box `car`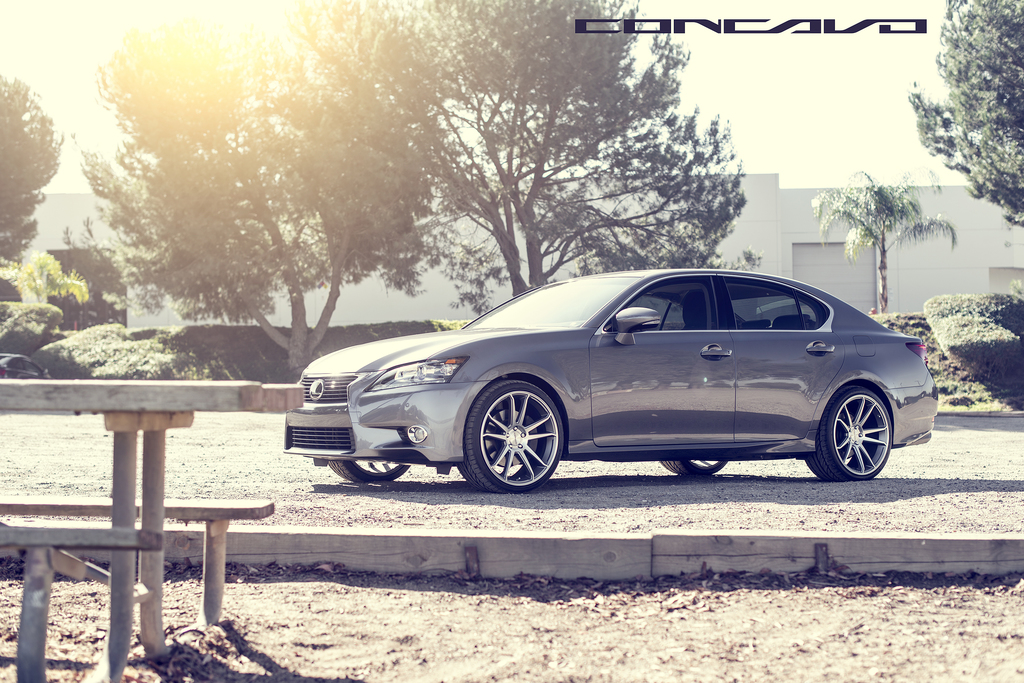
<bbox>285, 266, 941, 492</bbox>
